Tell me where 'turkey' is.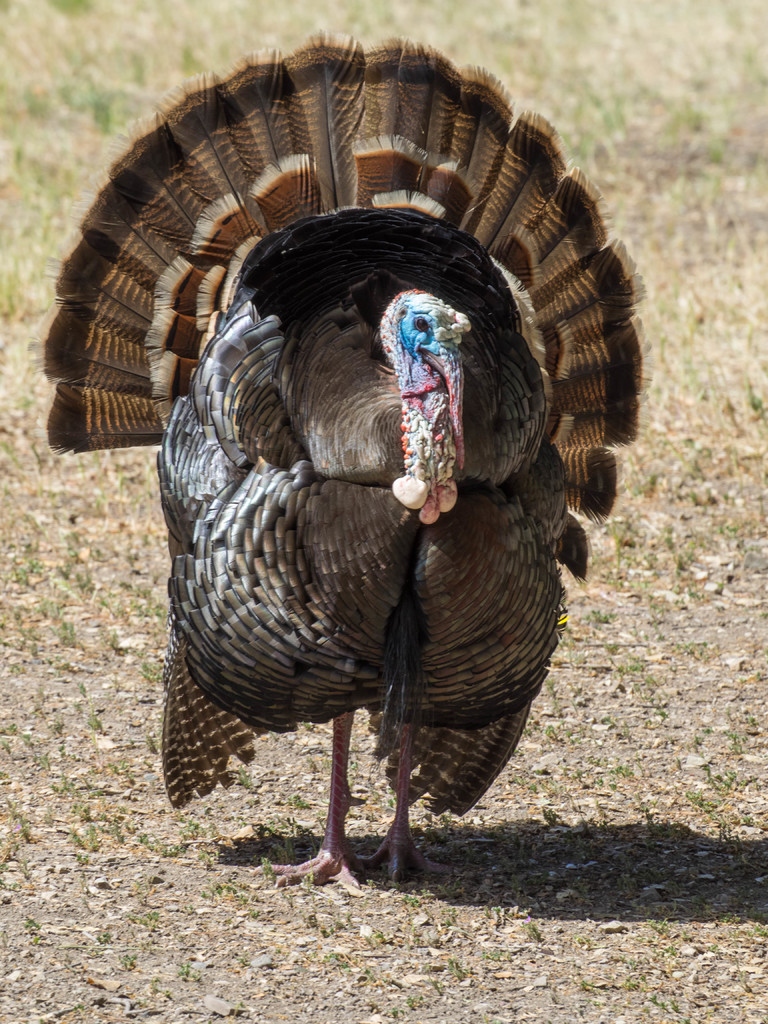
'turkey' is at 33 28 647 881.
